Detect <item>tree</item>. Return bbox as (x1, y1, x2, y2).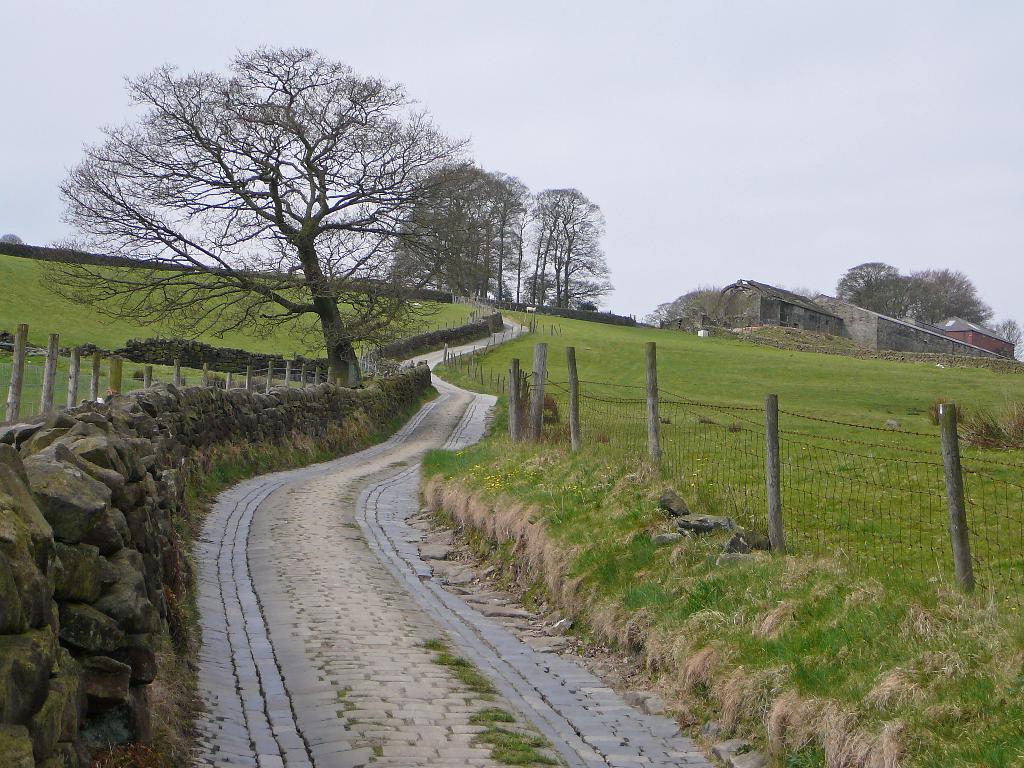
(995, 317, 1023, 355).
